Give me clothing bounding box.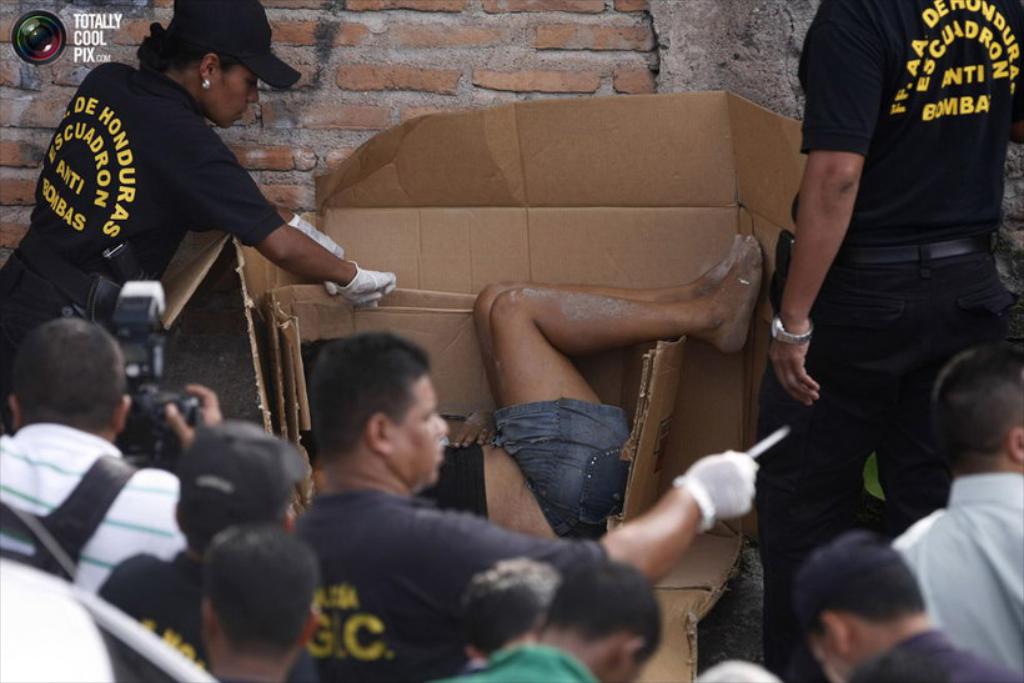
[x1=0, y1=416, x2=187, y2=587].
